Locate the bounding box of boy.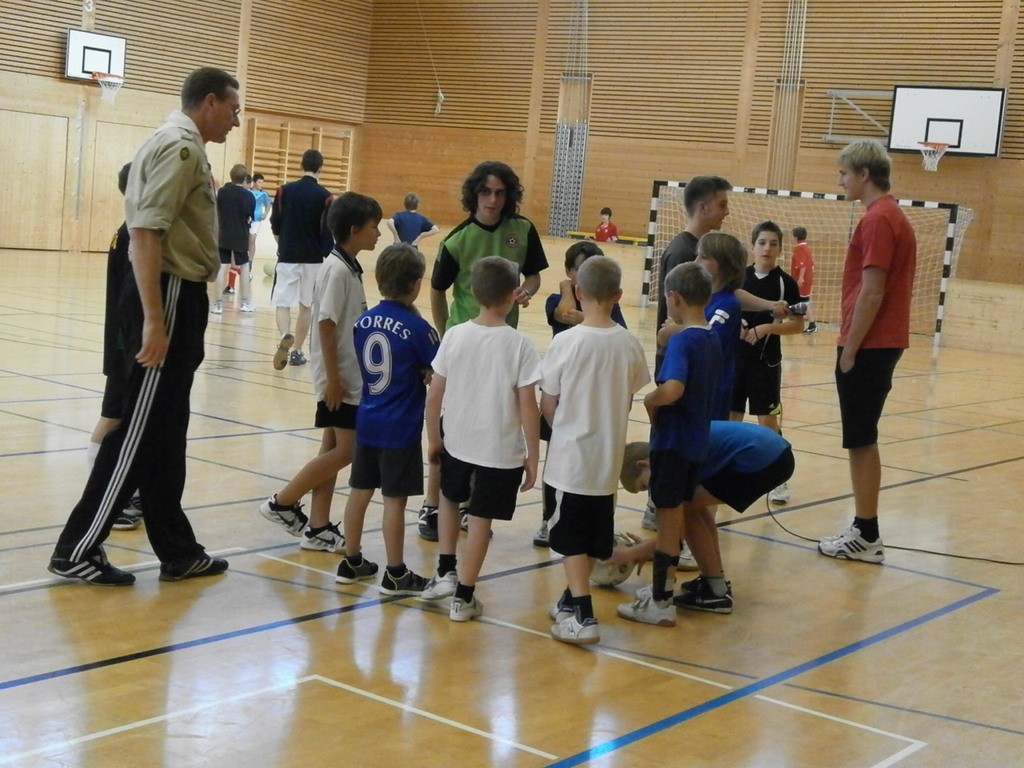
Bounding box: x1=387, y1=192, x2=441, y2=250.
